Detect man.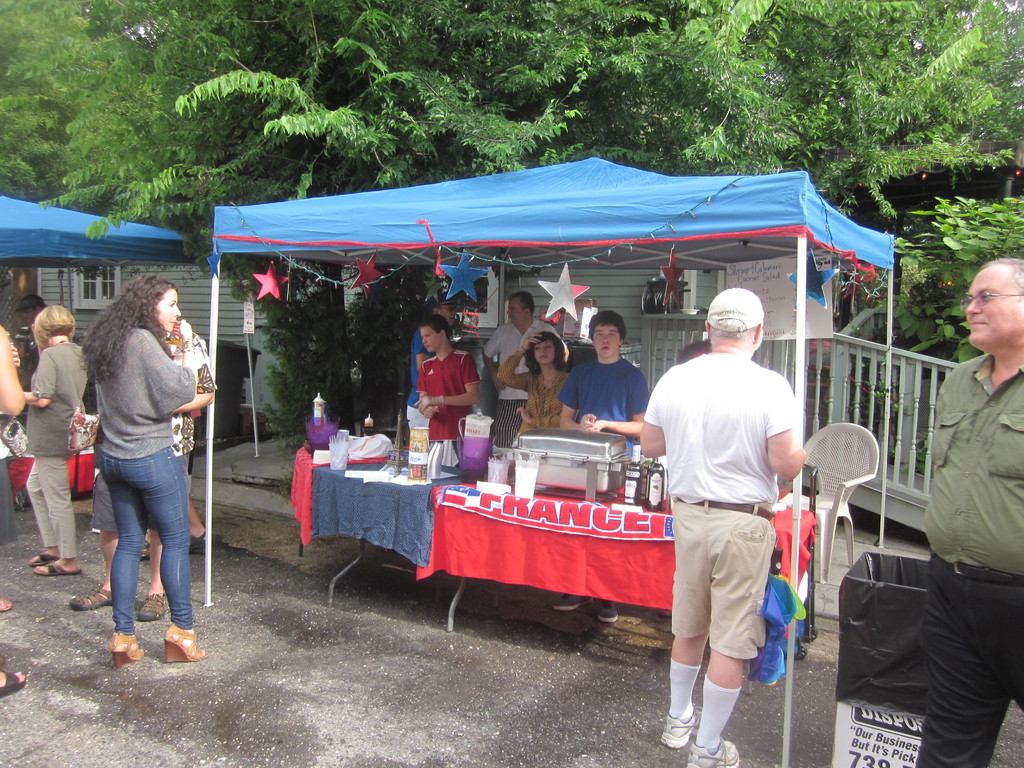
Detected at [x1=486, y1=293, x2=572, y2=446].
